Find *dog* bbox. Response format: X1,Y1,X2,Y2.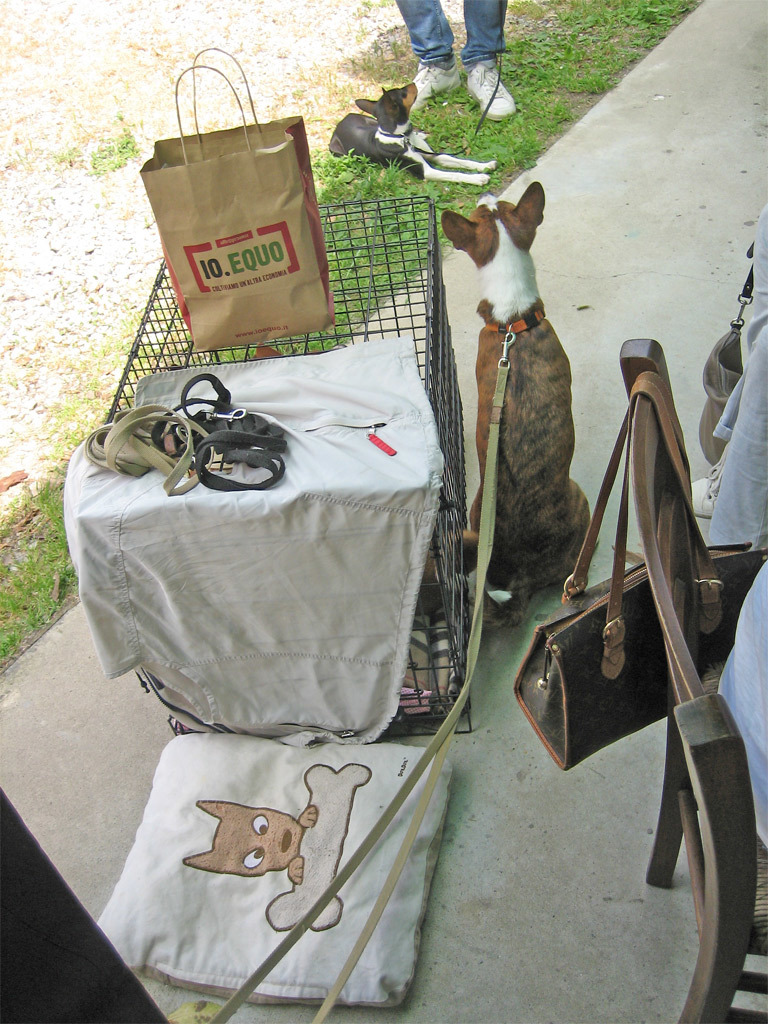
440,180,592,618.
